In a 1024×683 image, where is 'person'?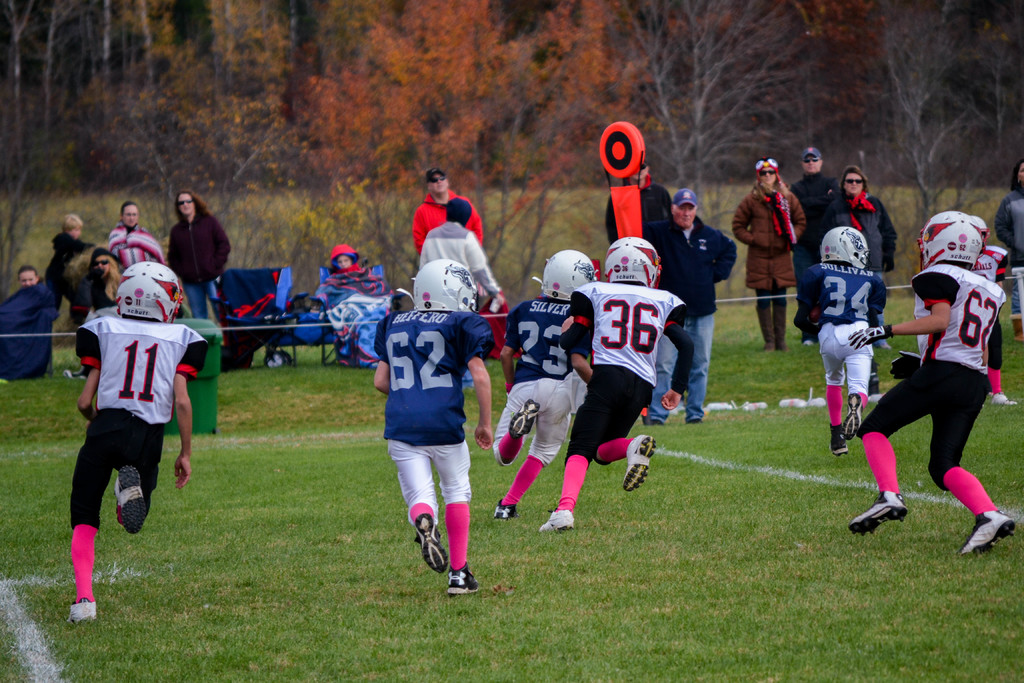
bbox=(168, 190, 230, 324).
